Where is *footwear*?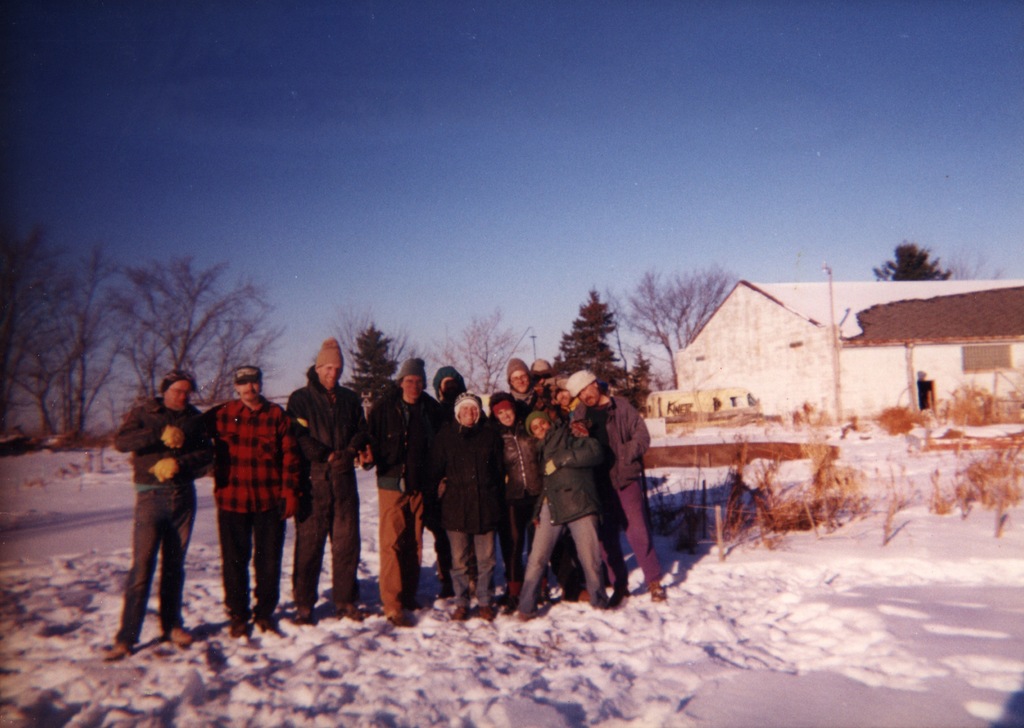
x1=530, y1=581, x2=554, y2=613.
